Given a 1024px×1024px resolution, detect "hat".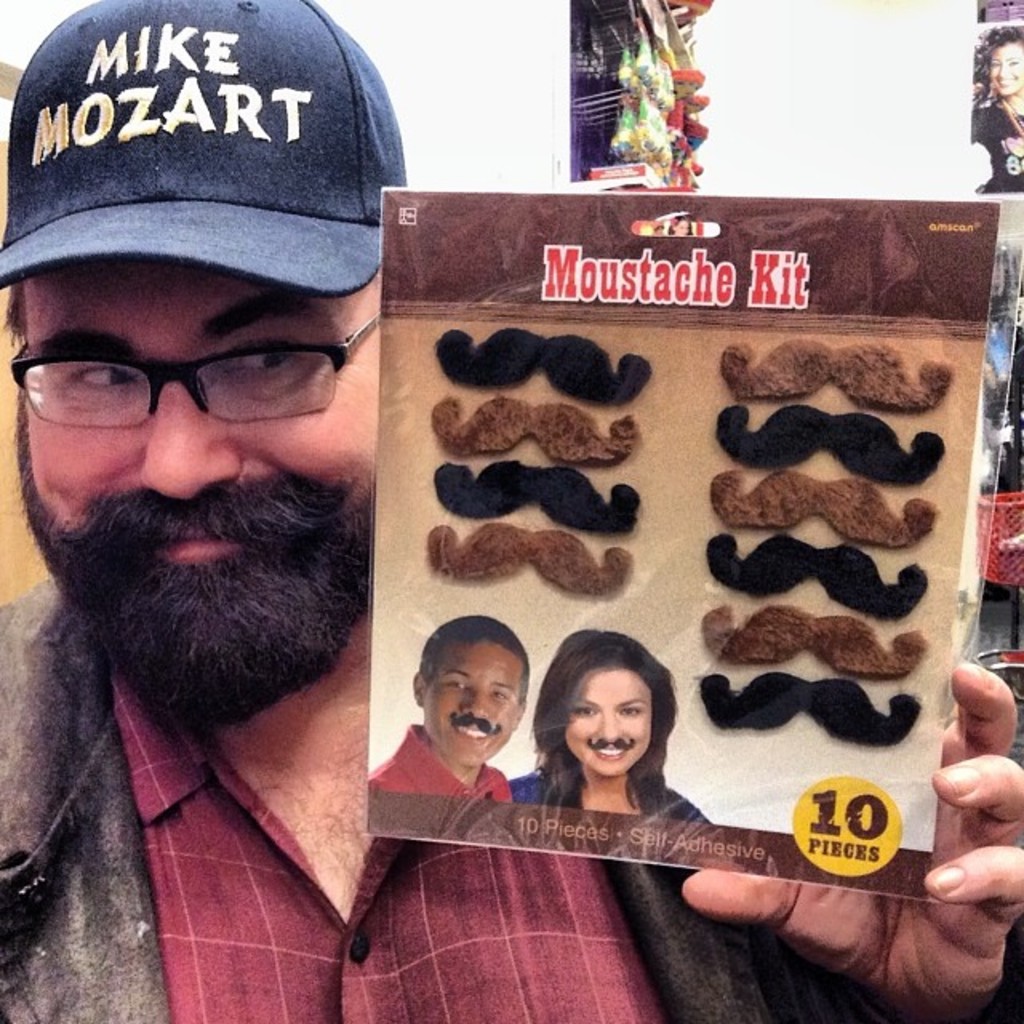
box=[0, 0, 411, 301].
